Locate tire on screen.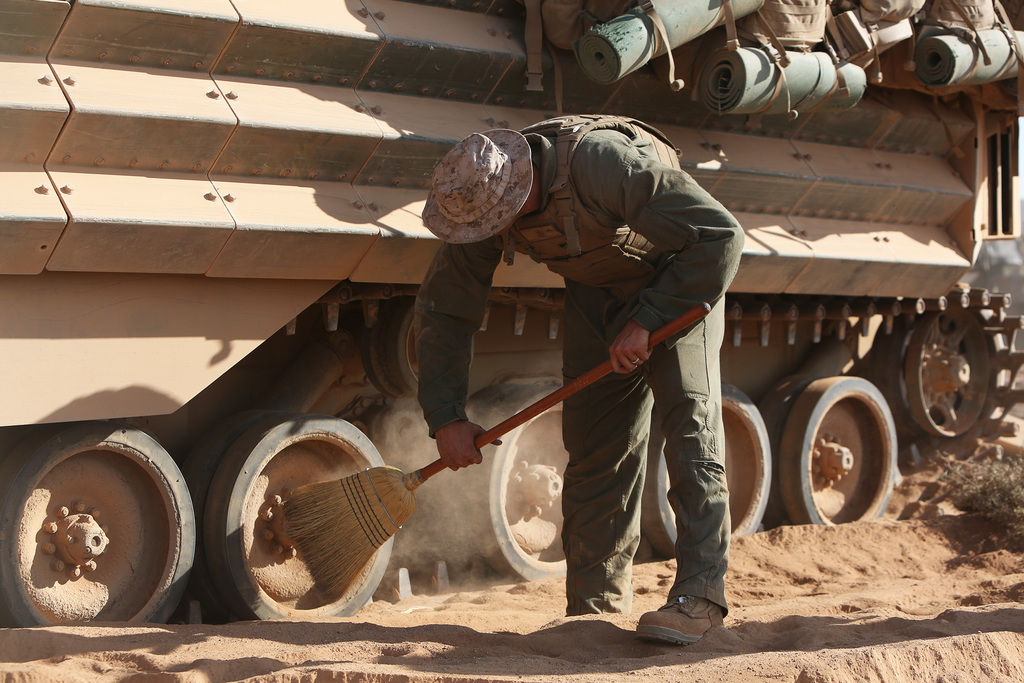
On screen at bbox=[362, 323, 404, 402].
